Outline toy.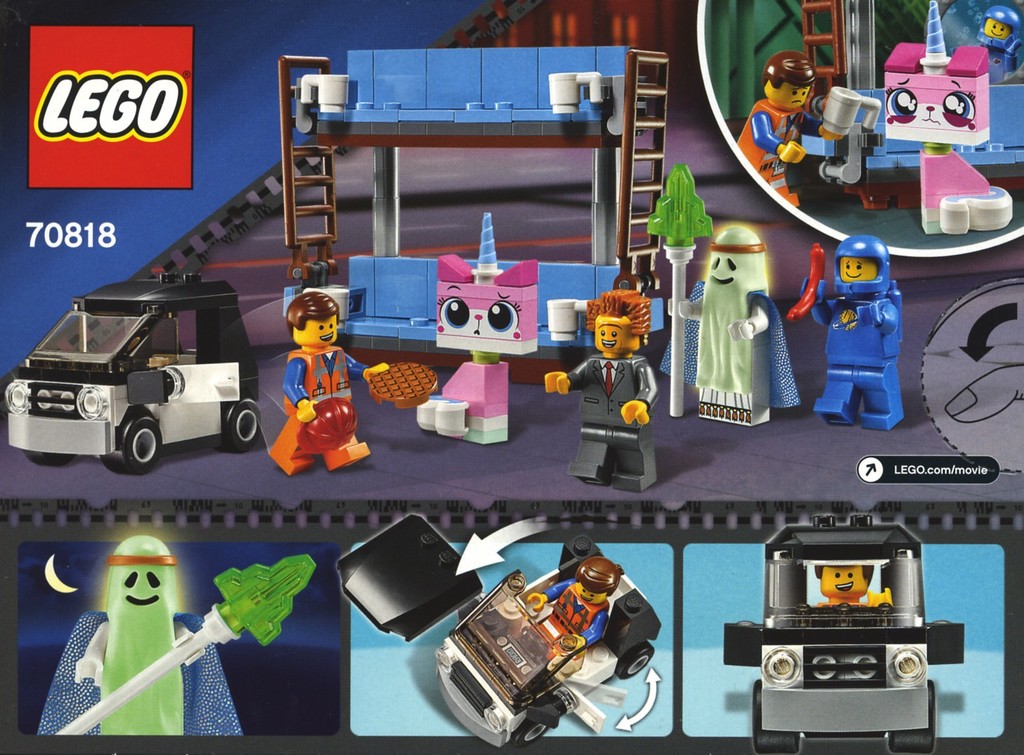
Outline: 787:231:907:434.
